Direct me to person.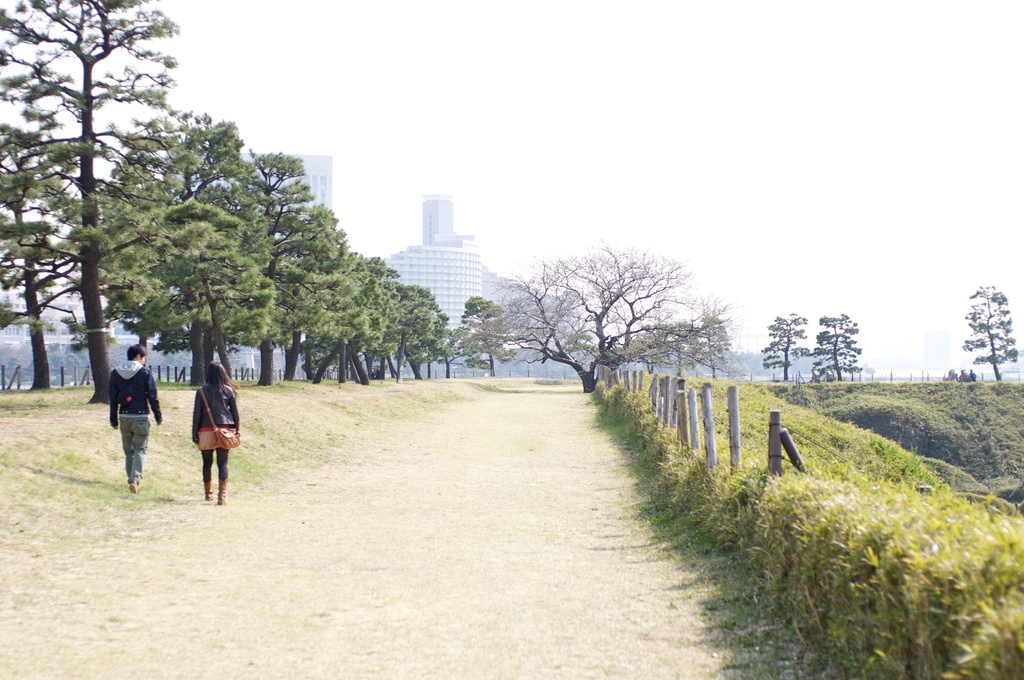
Direction: box=[184, 359, 235, 501].
